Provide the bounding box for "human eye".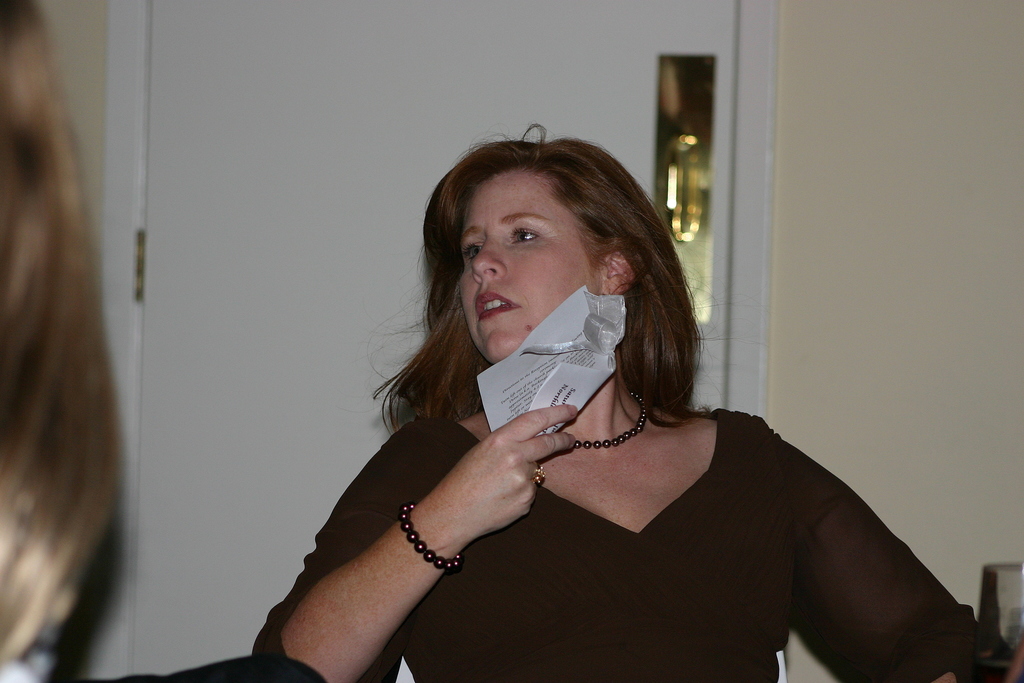
<region>460, 241, 484, 262</region>.
